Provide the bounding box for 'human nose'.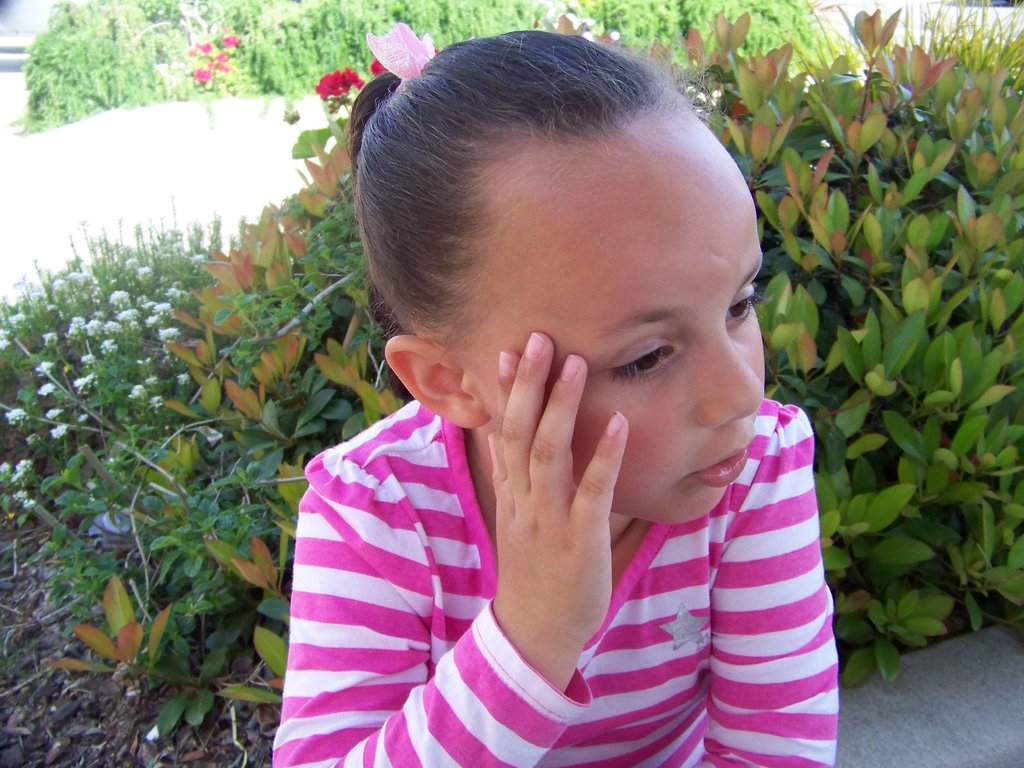
(x1=698, y1=336, x2=767, y2=427).
